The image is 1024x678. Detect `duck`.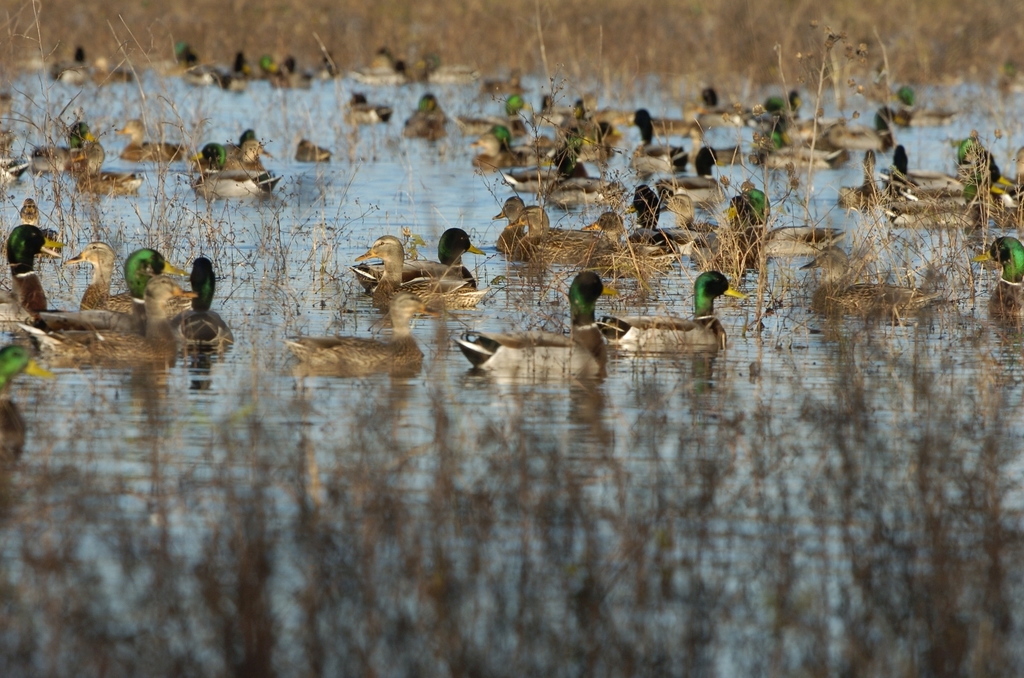
Detection: x1=450, y1=268, x2=616, y2=372.
